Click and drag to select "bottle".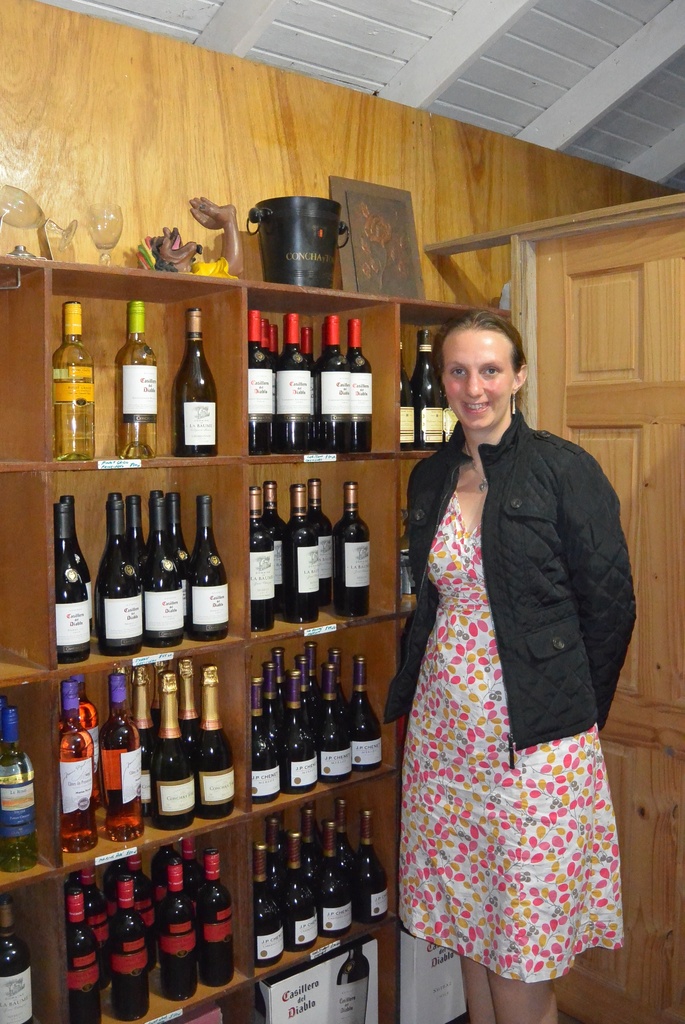
Selection: <box>270,324,276,354</box>.
